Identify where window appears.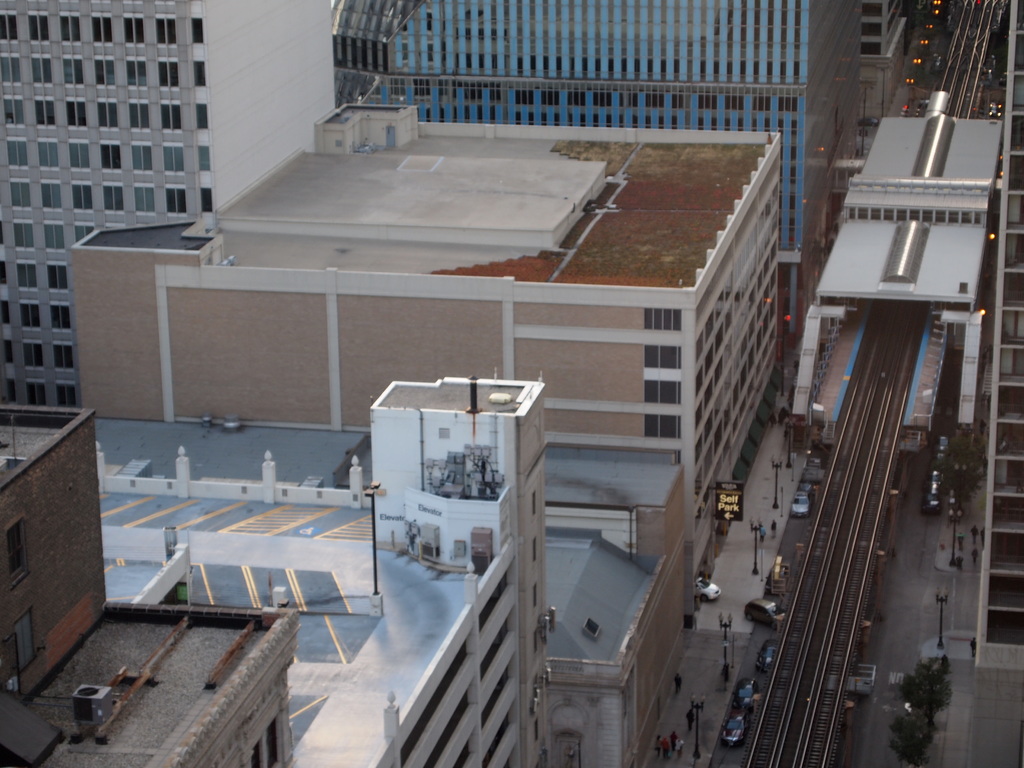
Appears at 70/182/95/209.
